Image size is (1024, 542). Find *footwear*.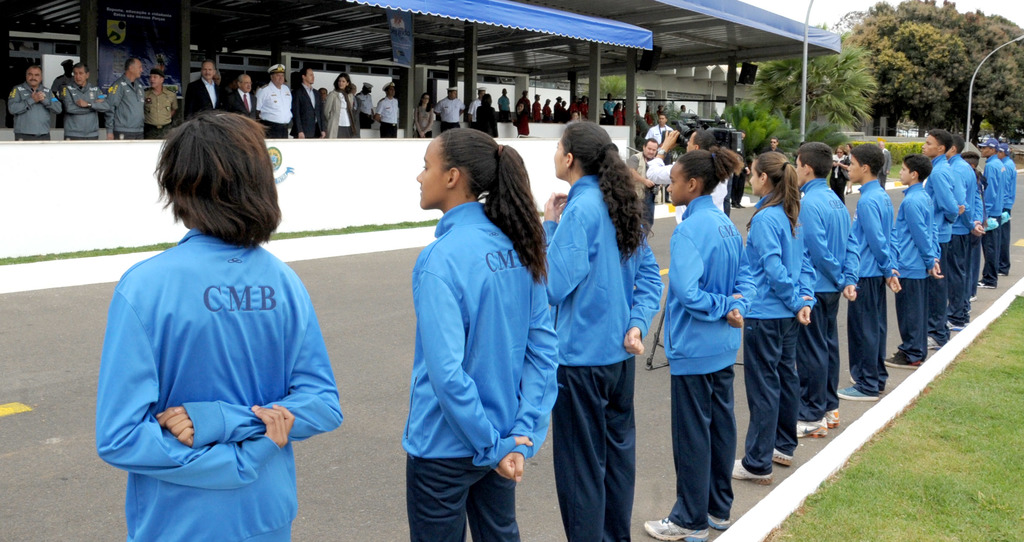
region(705, 516, 730, 530).
